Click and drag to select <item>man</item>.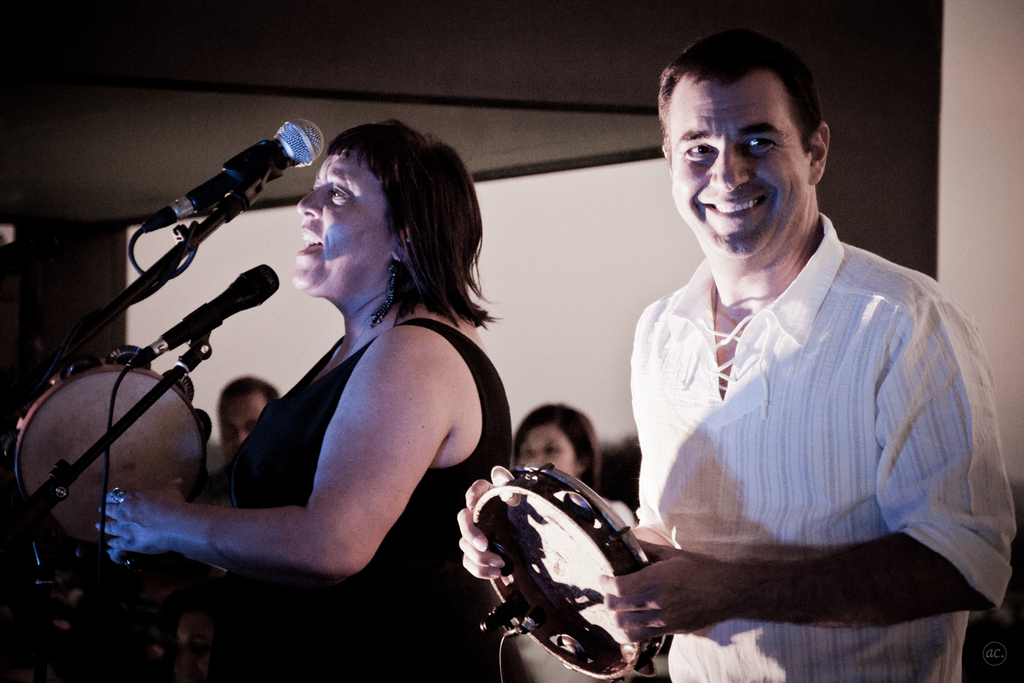
Selection: bbox=(565, 33, 993, 675).
